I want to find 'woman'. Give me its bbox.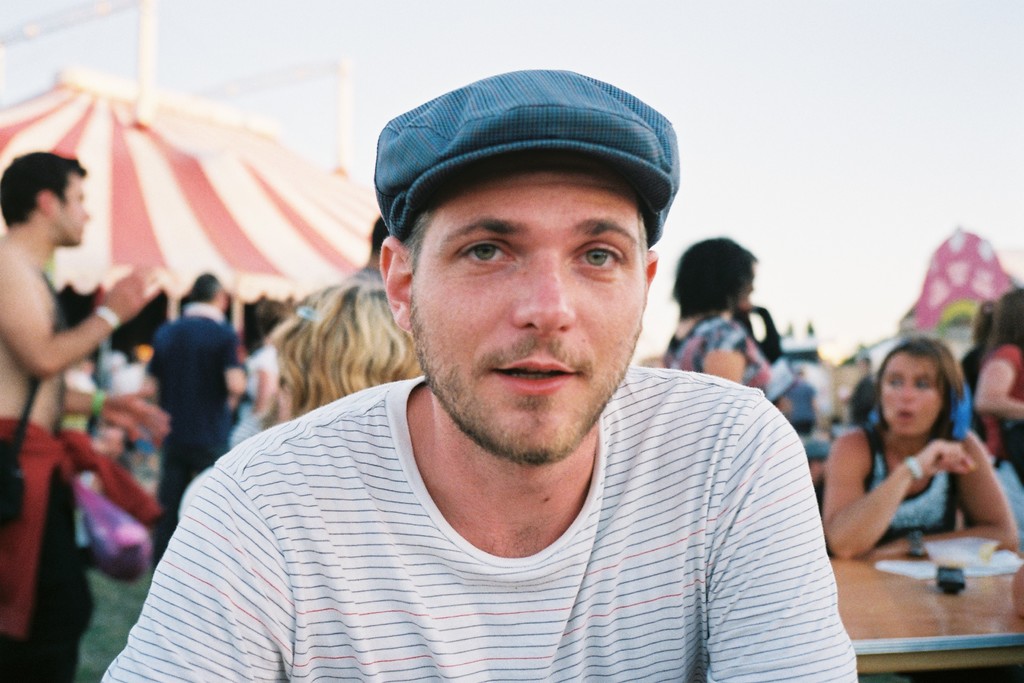
left=662, top=236, right=769, bottom=389.
